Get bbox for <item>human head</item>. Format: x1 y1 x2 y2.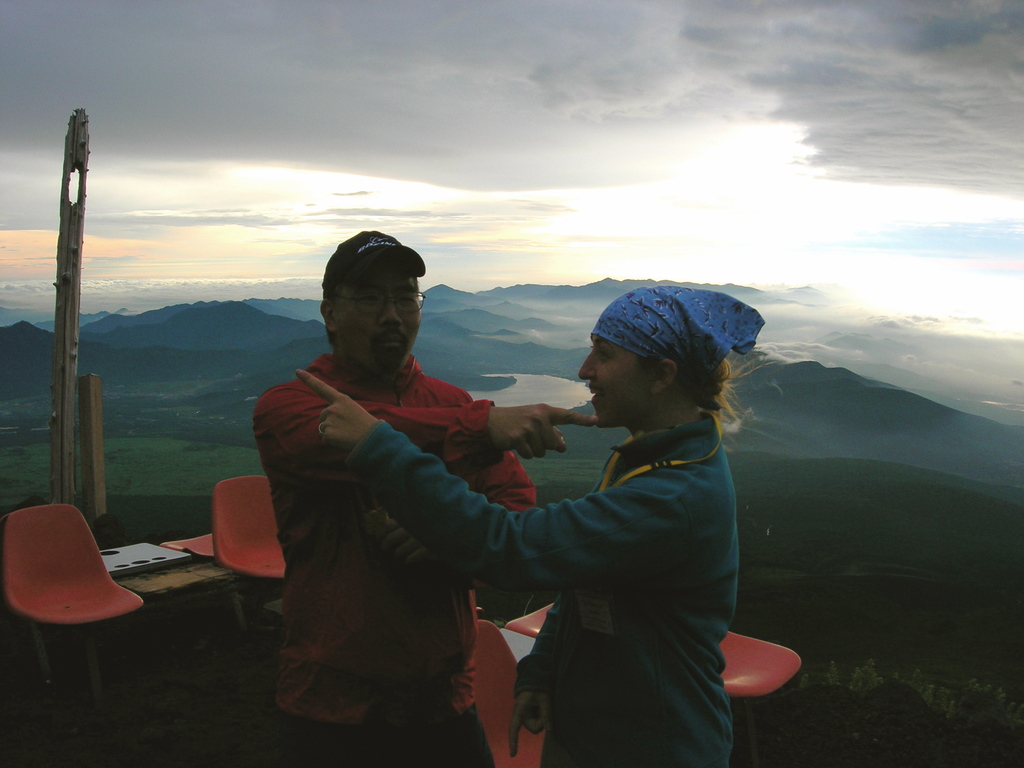
305 233 434 374.
